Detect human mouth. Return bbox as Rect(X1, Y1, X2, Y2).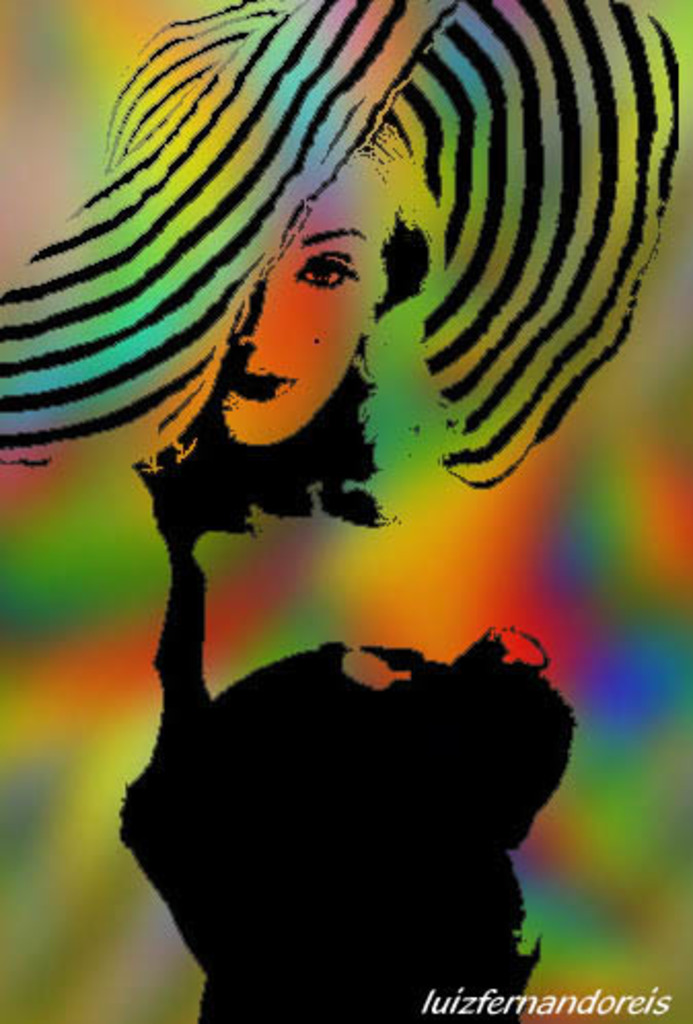
Rect(228, 374, 292, 409).
